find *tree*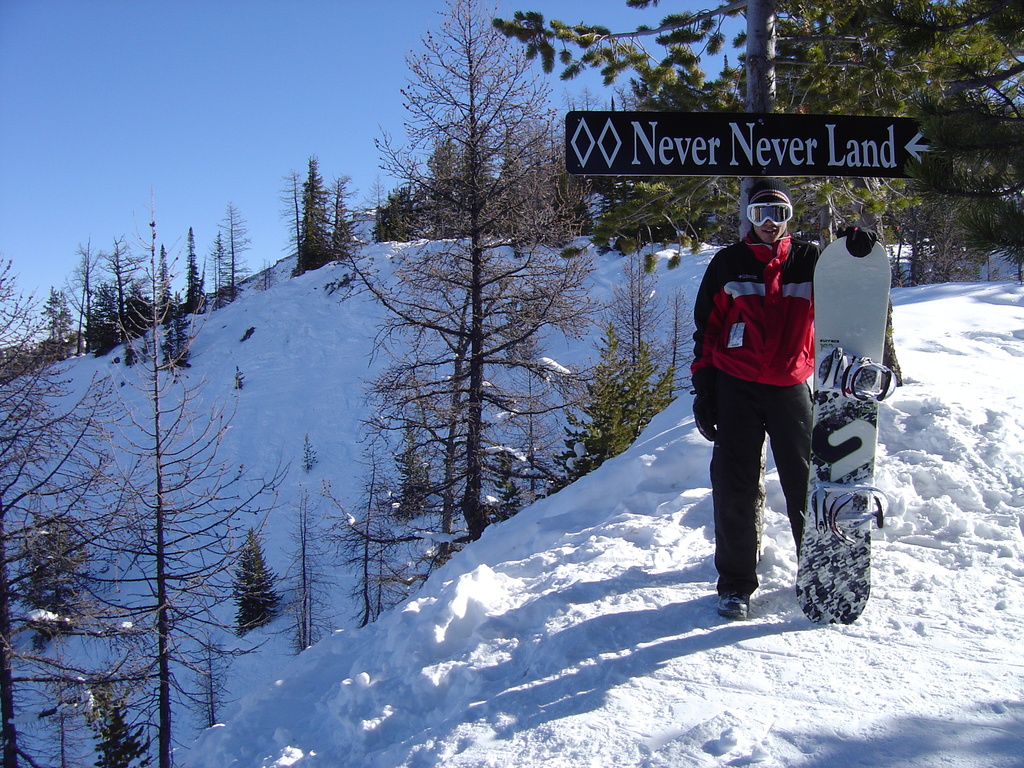
select_region(40, 182, 255, 373)
